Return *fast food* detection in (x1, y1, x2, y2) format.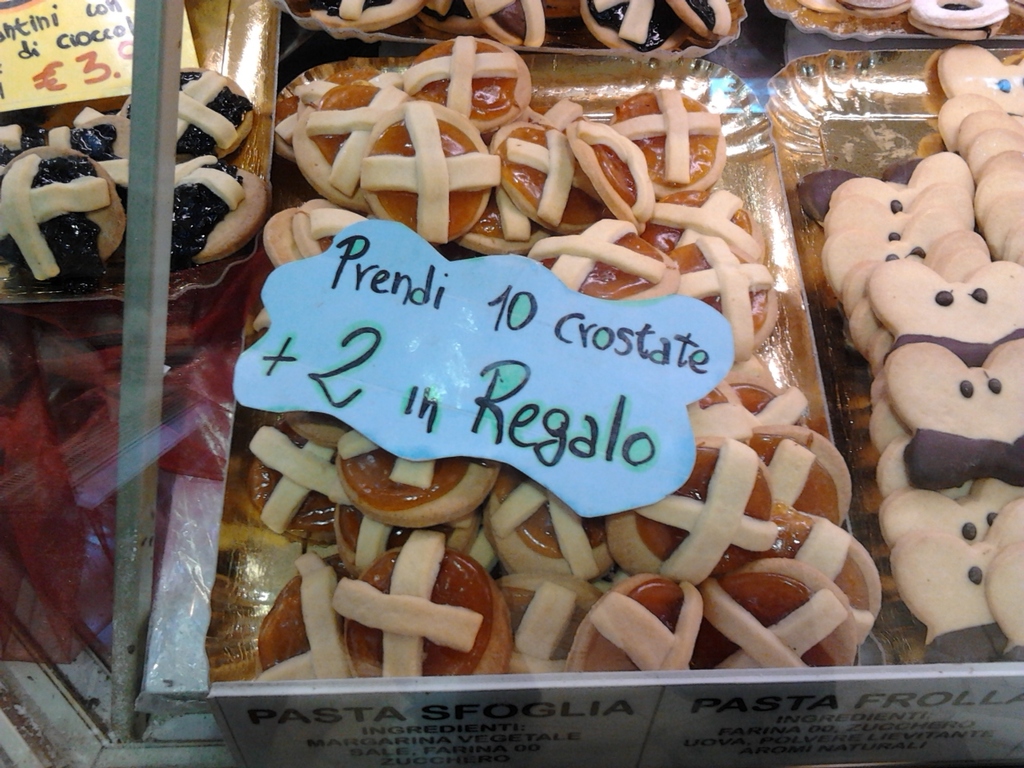
(143, 28, 876, 684).
